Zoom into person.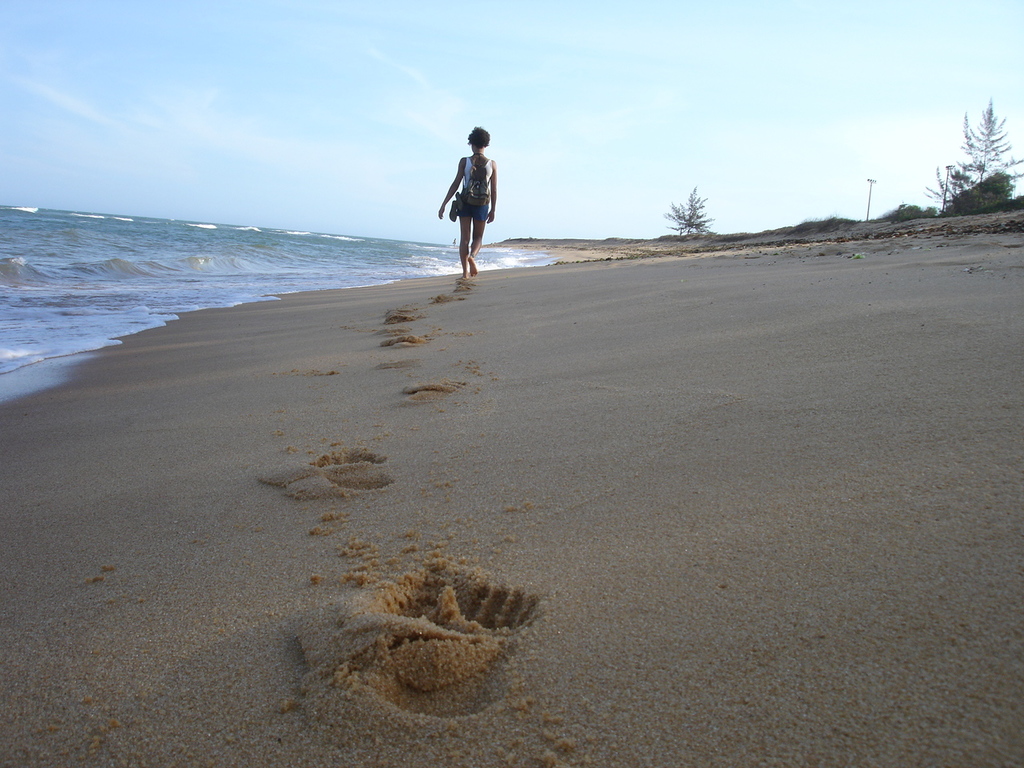
Zoom target: Rect(433, 127, 503, 276).
